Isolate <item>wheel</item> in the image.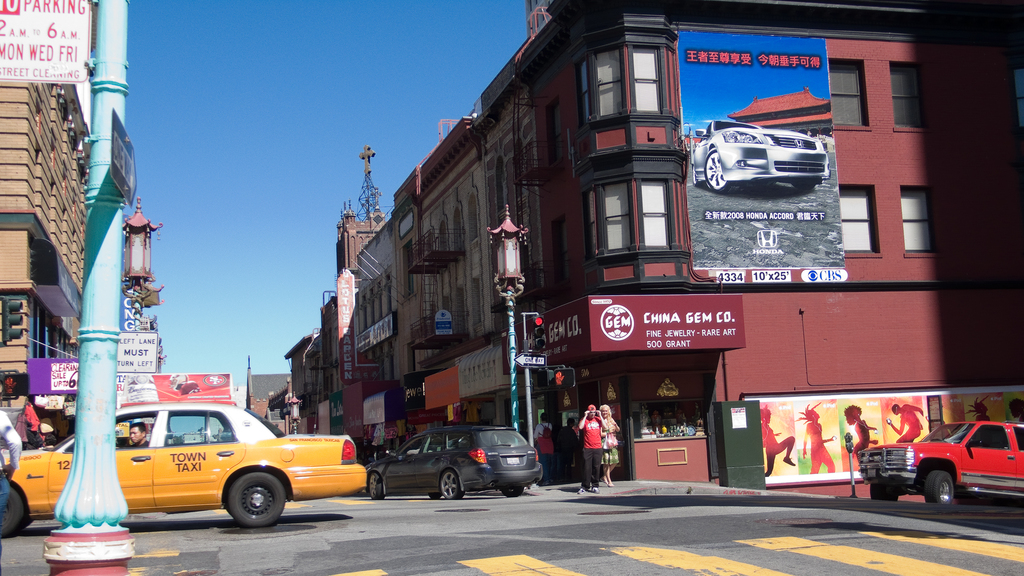
Isolated region: crop(369, 473, 385, 498).
